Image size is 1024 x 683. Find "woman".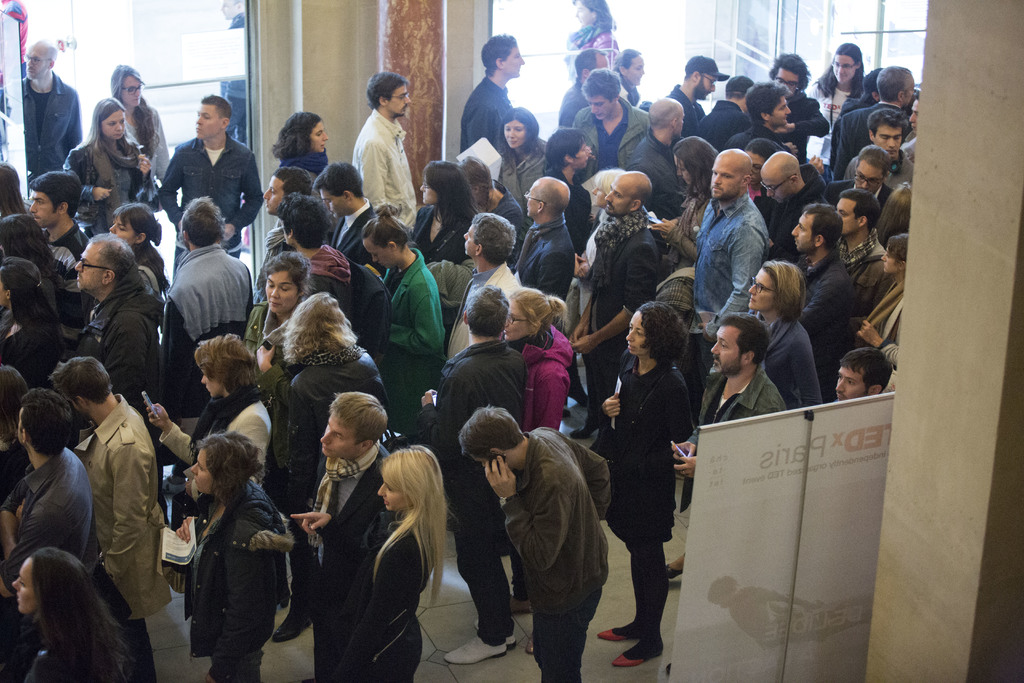
l=166, t=429, r=289, b=682.
